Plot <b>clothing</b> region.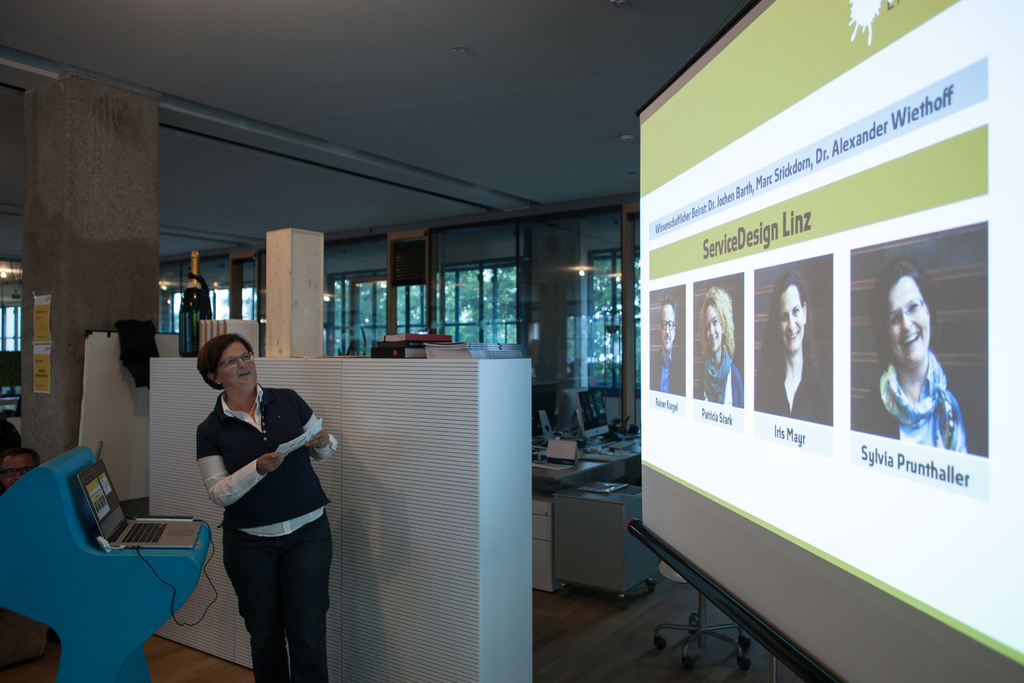
Plotted at [195,390,352,682].
